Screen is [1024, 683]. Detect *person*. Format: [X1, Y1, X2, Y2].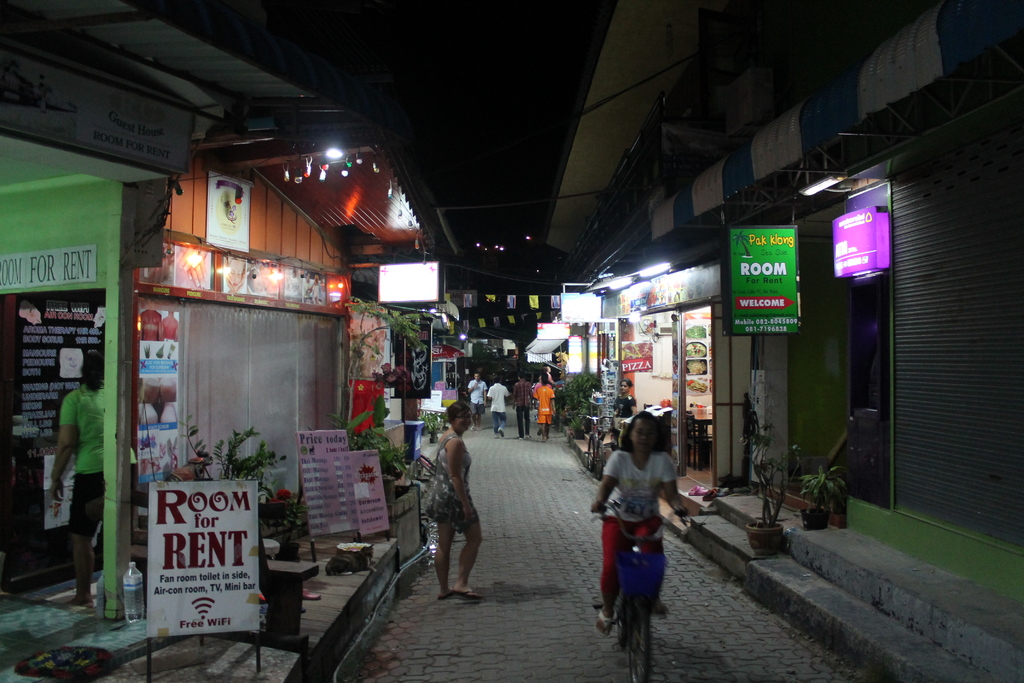
[595, 408, 701, 639].
